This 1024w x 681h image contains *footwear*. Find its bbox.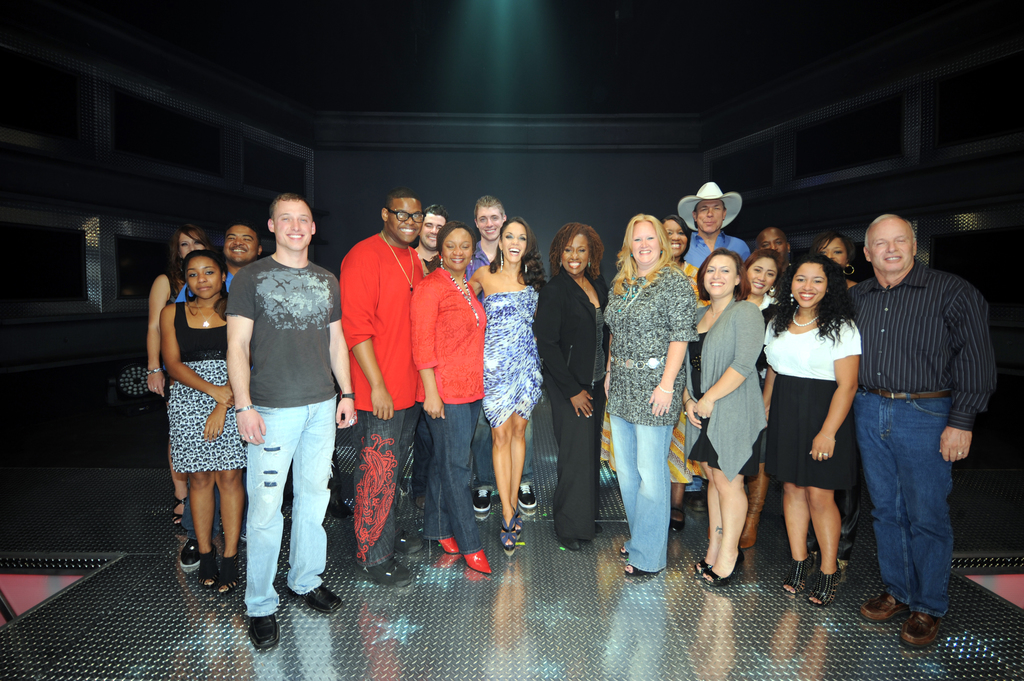
<region>694, 553, 715, 570</region>.
